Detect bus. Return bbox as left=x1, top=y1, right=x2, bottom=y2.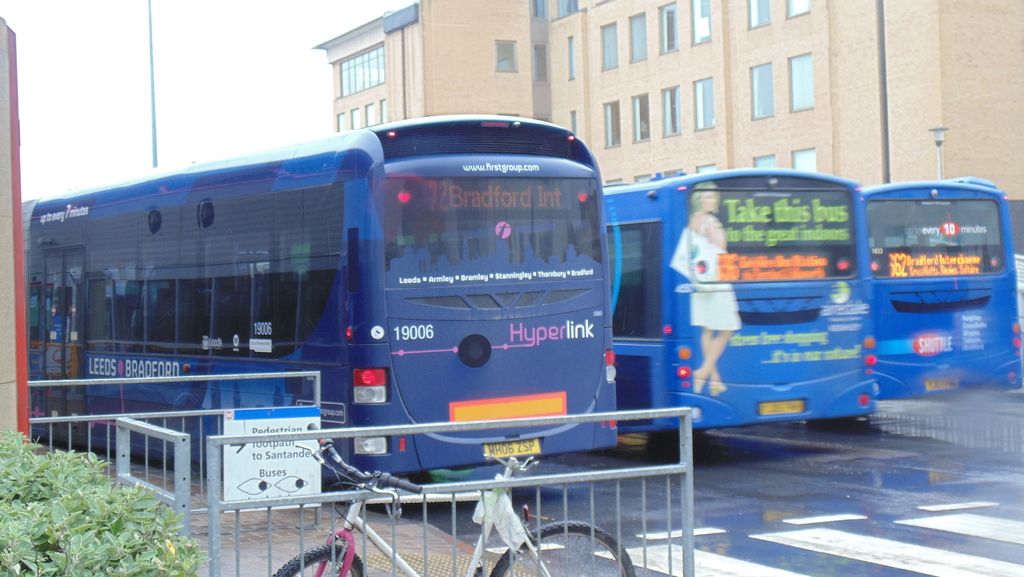
left=596, top=168, right=873, bottom=462.
